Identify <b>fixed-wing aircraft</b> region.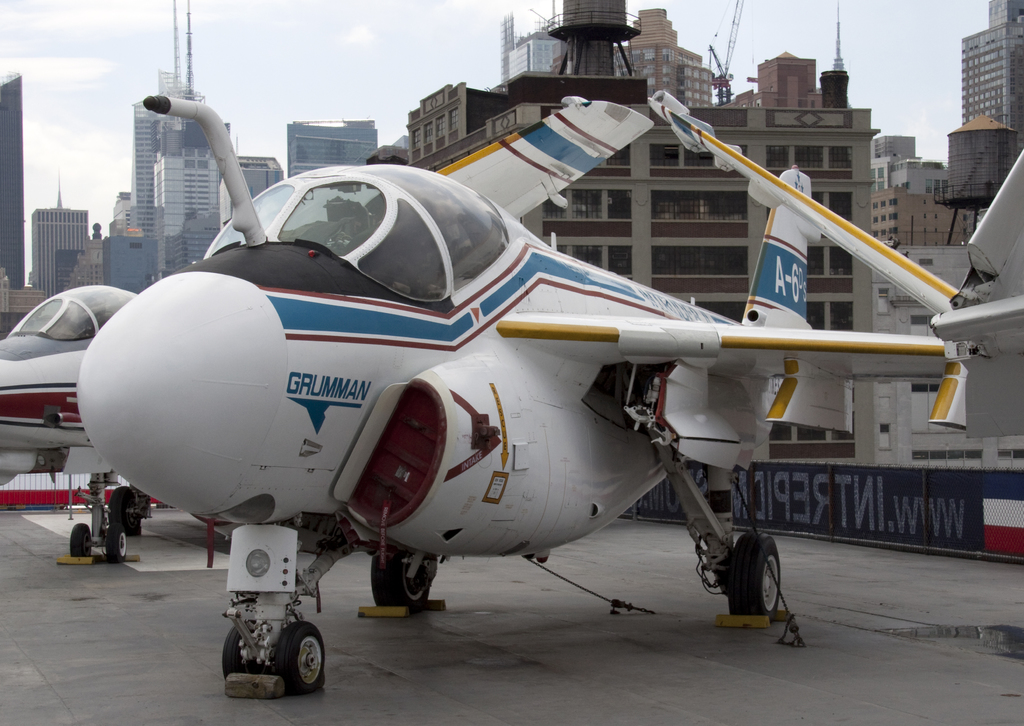
Region: bbox(0, 122, 652, 558).
